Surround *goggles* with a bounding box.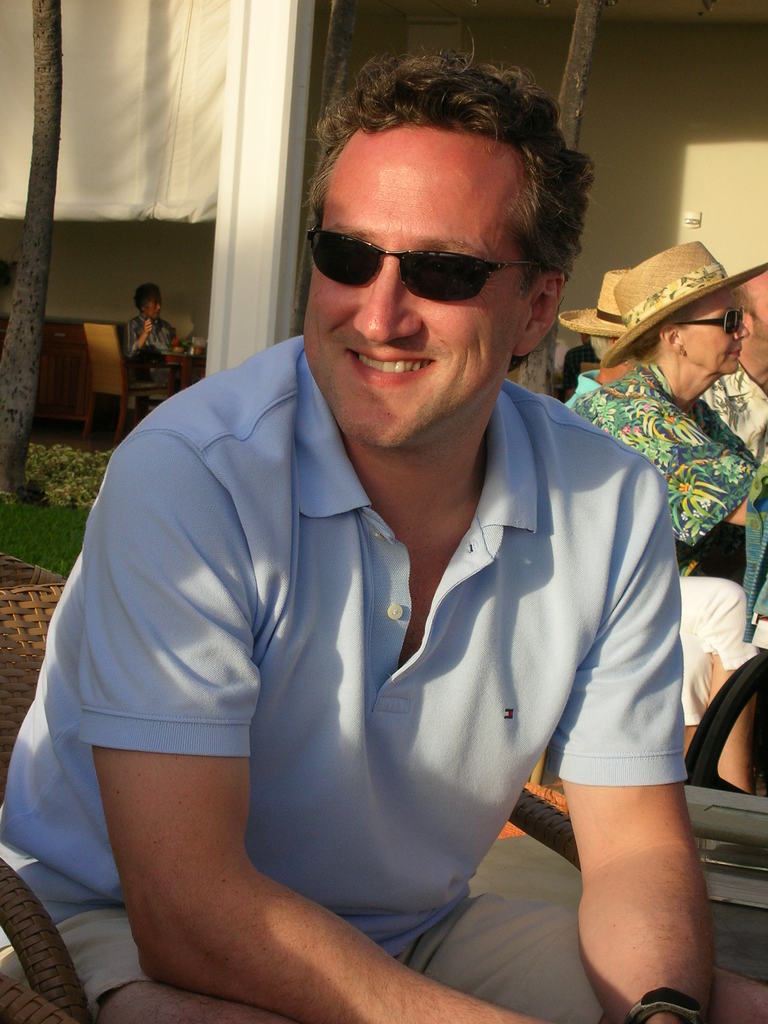
(310,209,533,298).
